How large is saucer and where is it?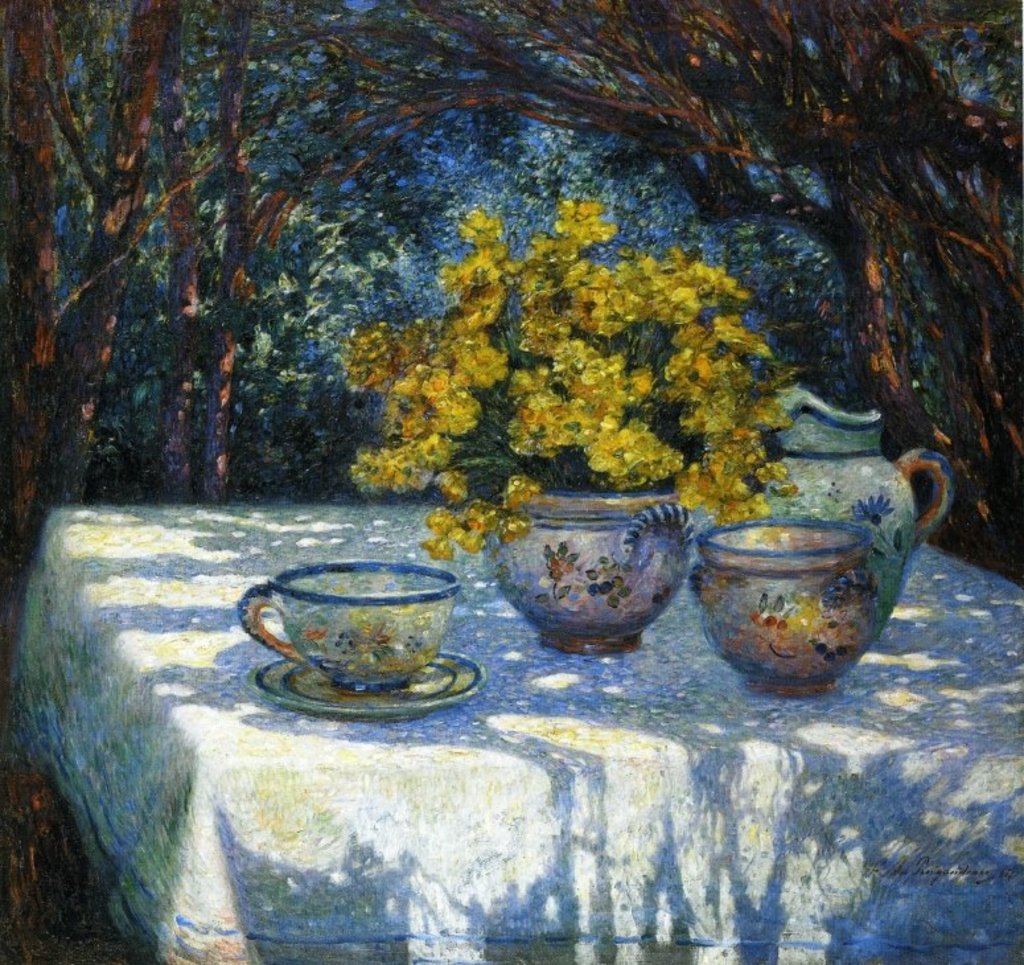
Bounding box: Rect(254, 656, 493, 720).
